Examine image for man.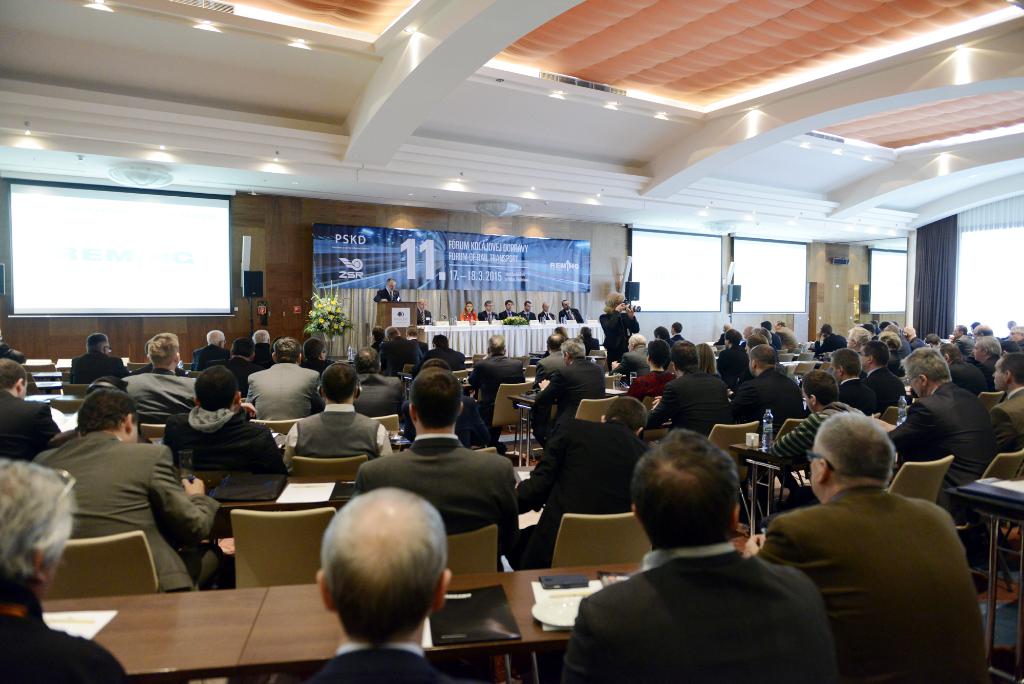
Examination result: bbox=[29, 384, 219, 596].
